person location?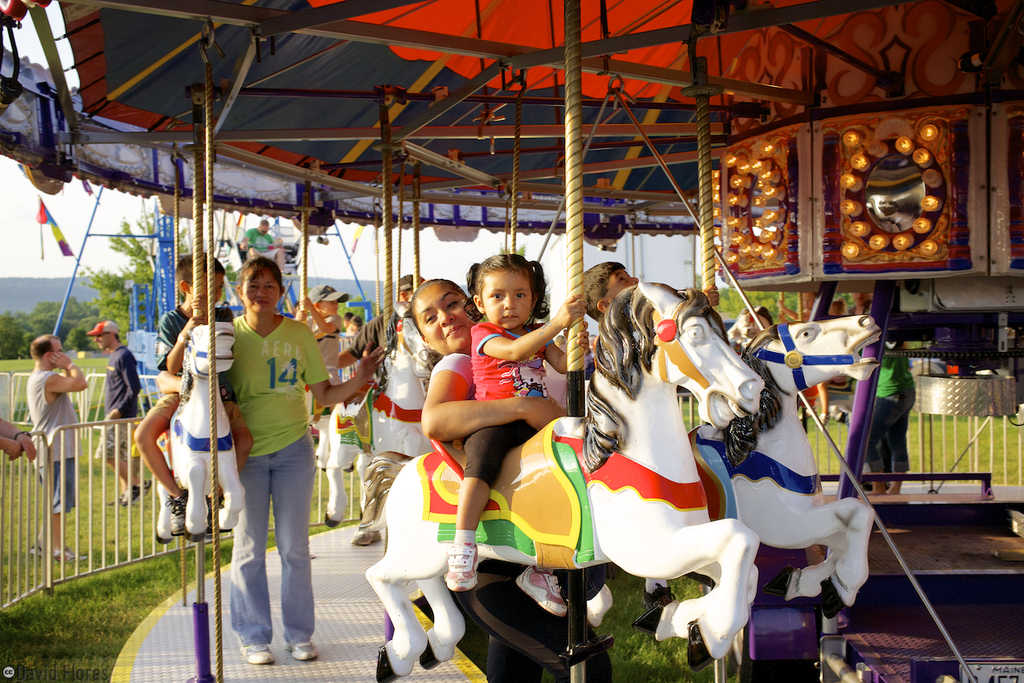
l=410, t=275, r=611, b=682
